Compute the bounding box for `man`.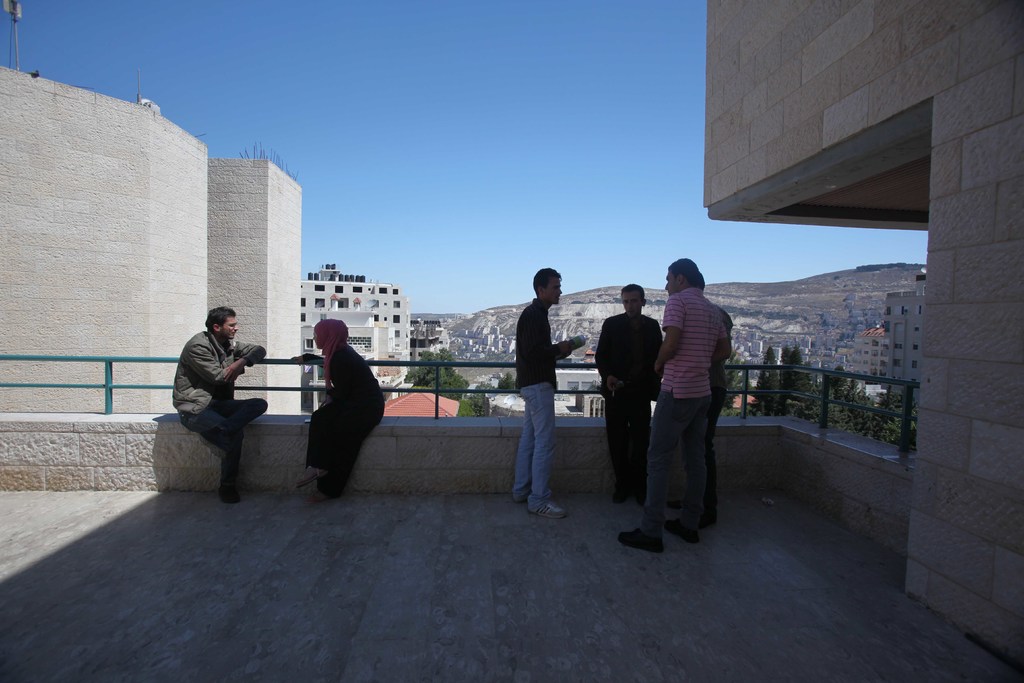
{"x1": 596, "y1": 283, "x2": 667, "y2": 504}.
